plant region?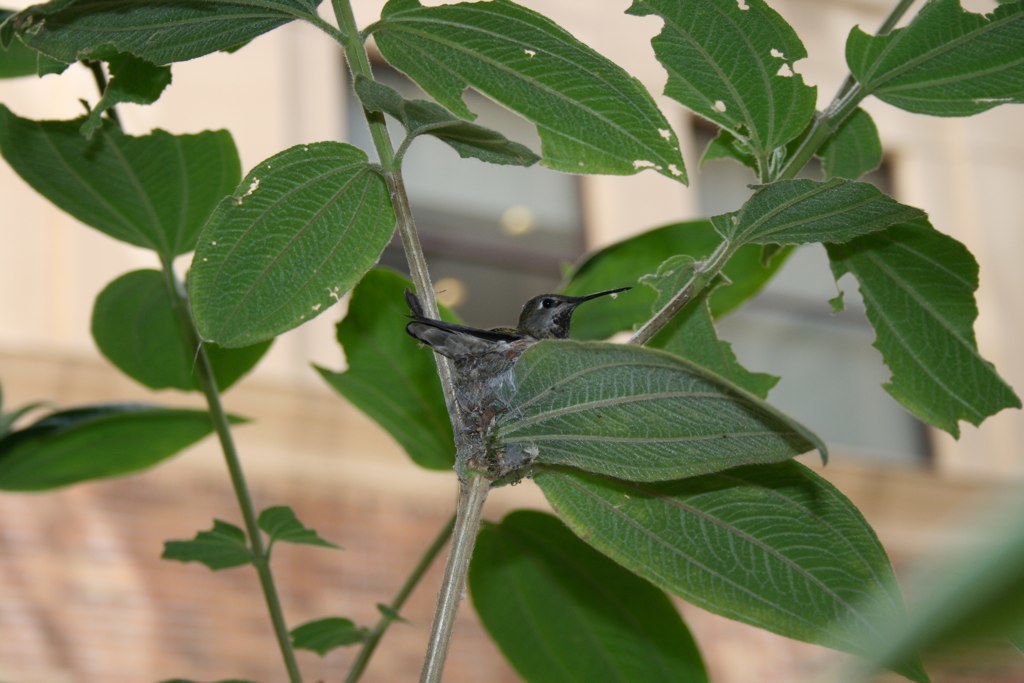
x1=0 y1=0 x2=1023 y2=682
